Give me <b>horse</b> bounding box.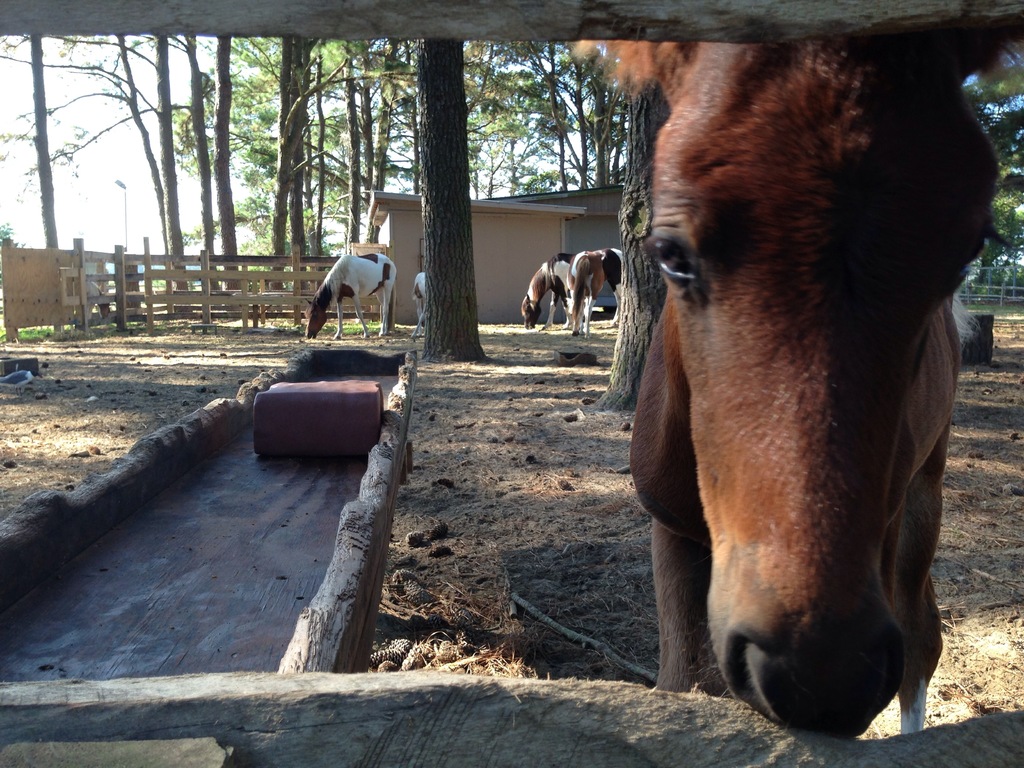
select_region(593, 246, 623, 325).
